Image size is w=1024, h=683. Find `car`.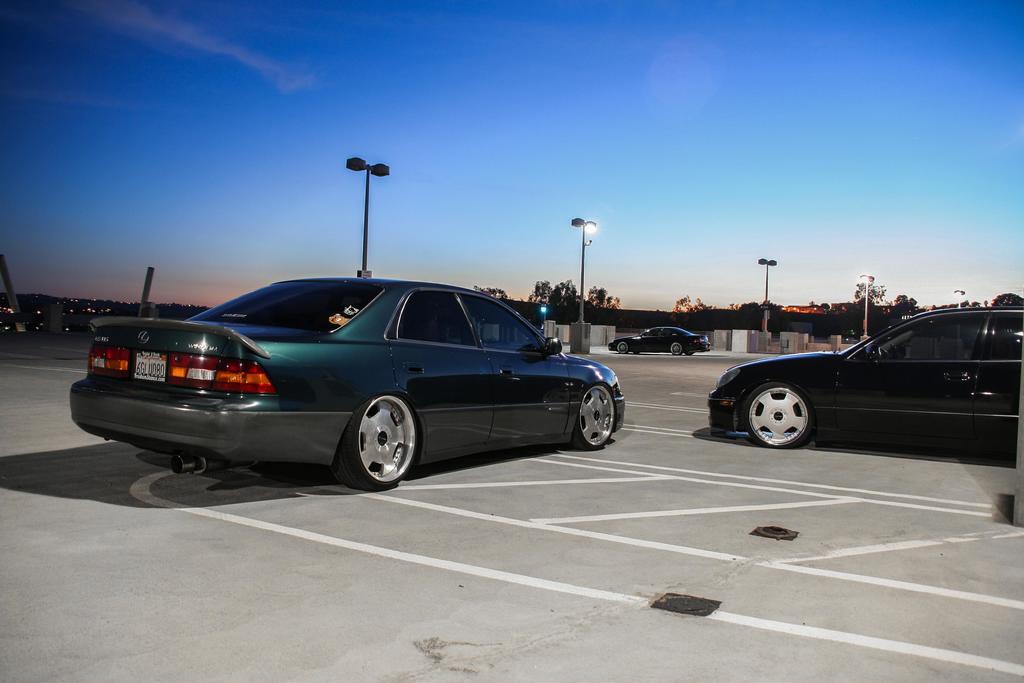
73,272,624,491.
